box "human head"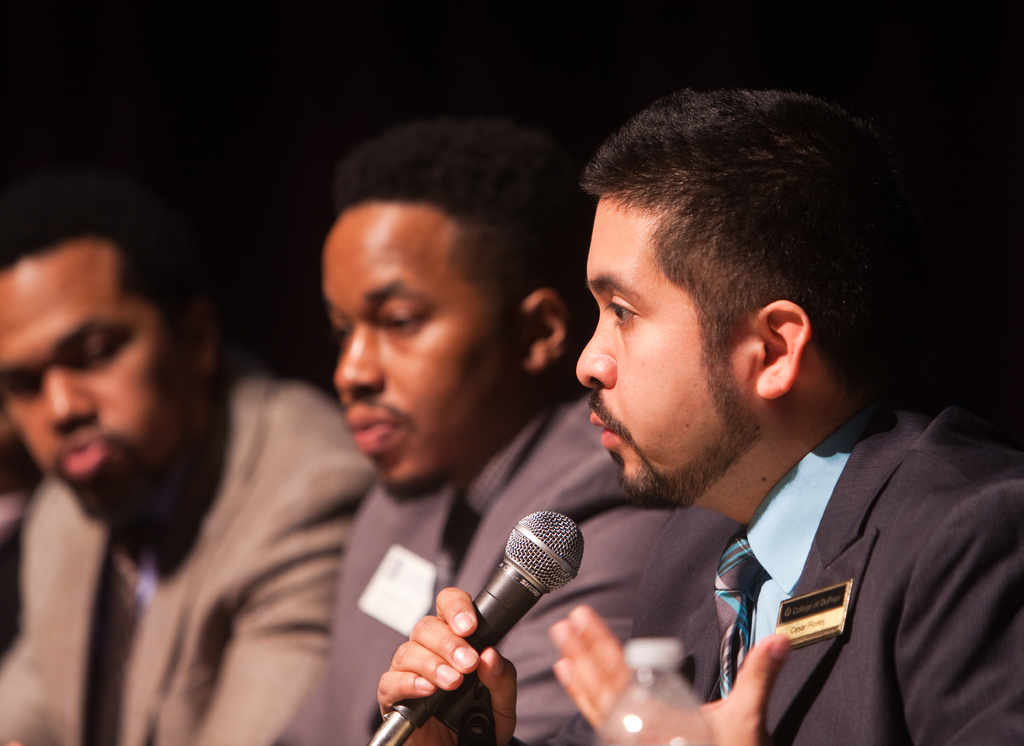
bbox(0, 173, 225, 547)
